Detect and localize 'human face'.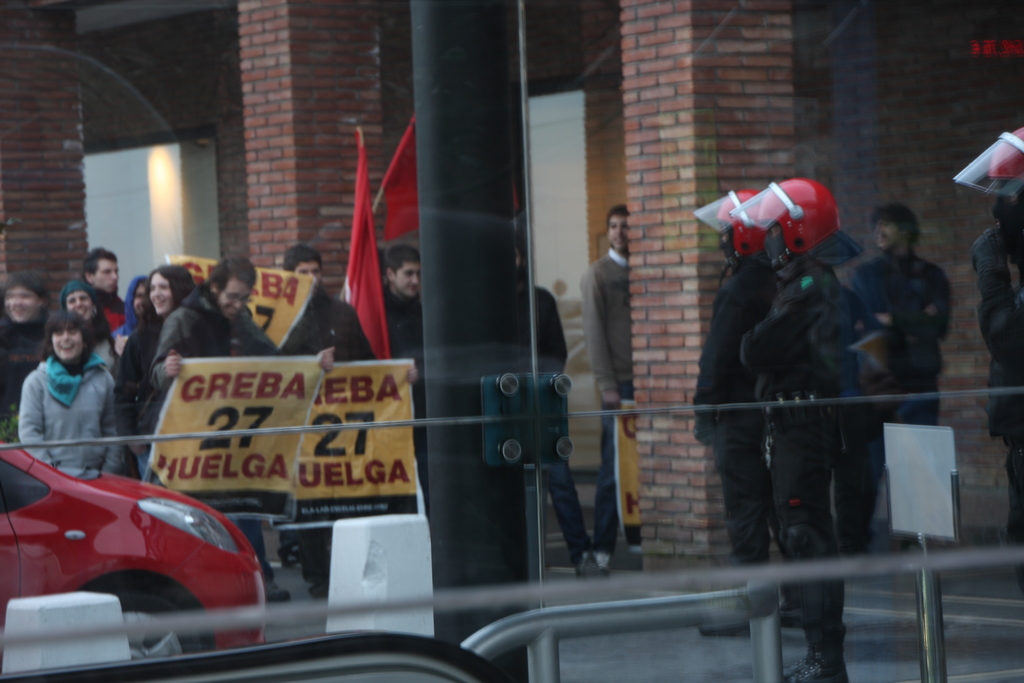
Localized at x1=8 y1=286 x2=33 y2=320.
